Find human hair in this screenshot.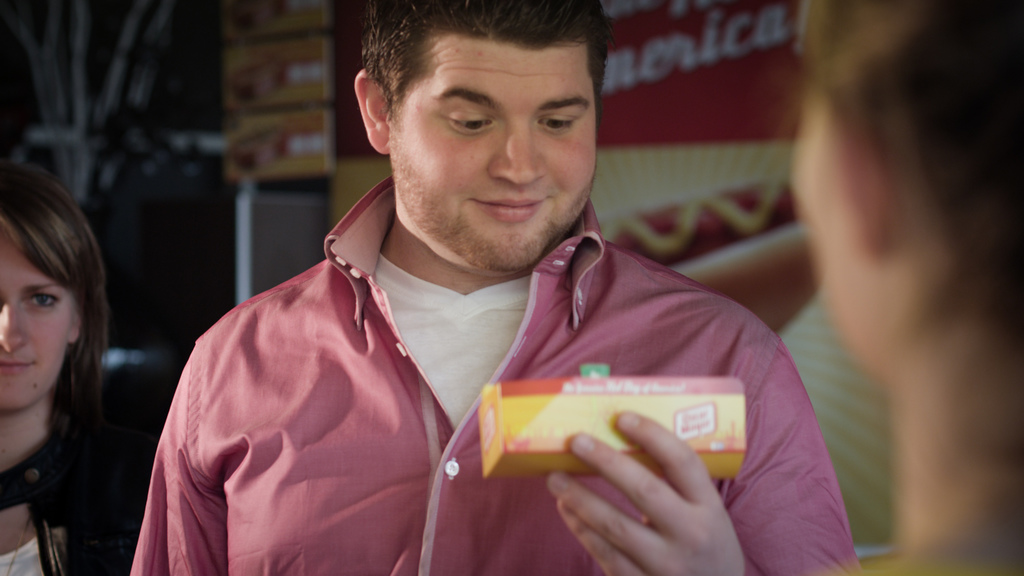
The bounding box for human hair is (0,157,108,429).
